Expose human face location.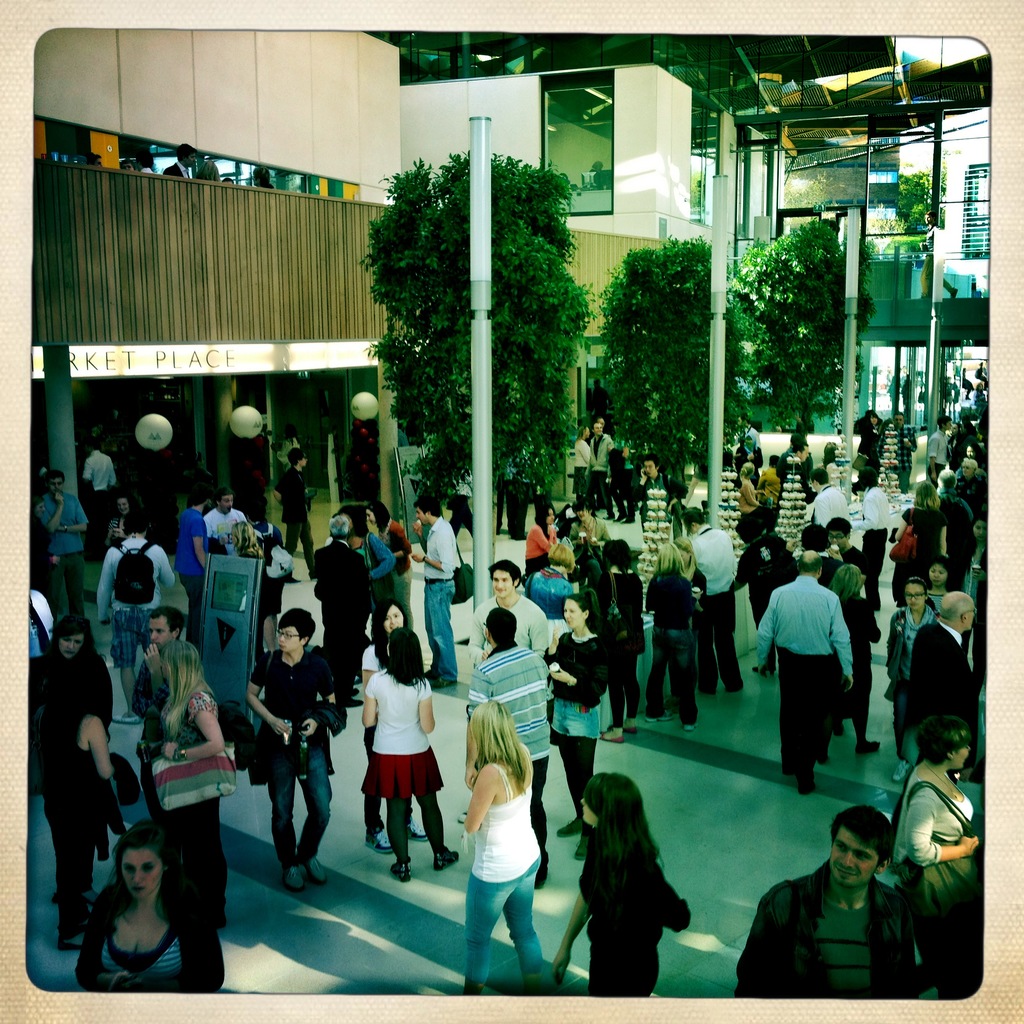
Exposed at [x1=830, y1=822, x2=879, y2=886].
